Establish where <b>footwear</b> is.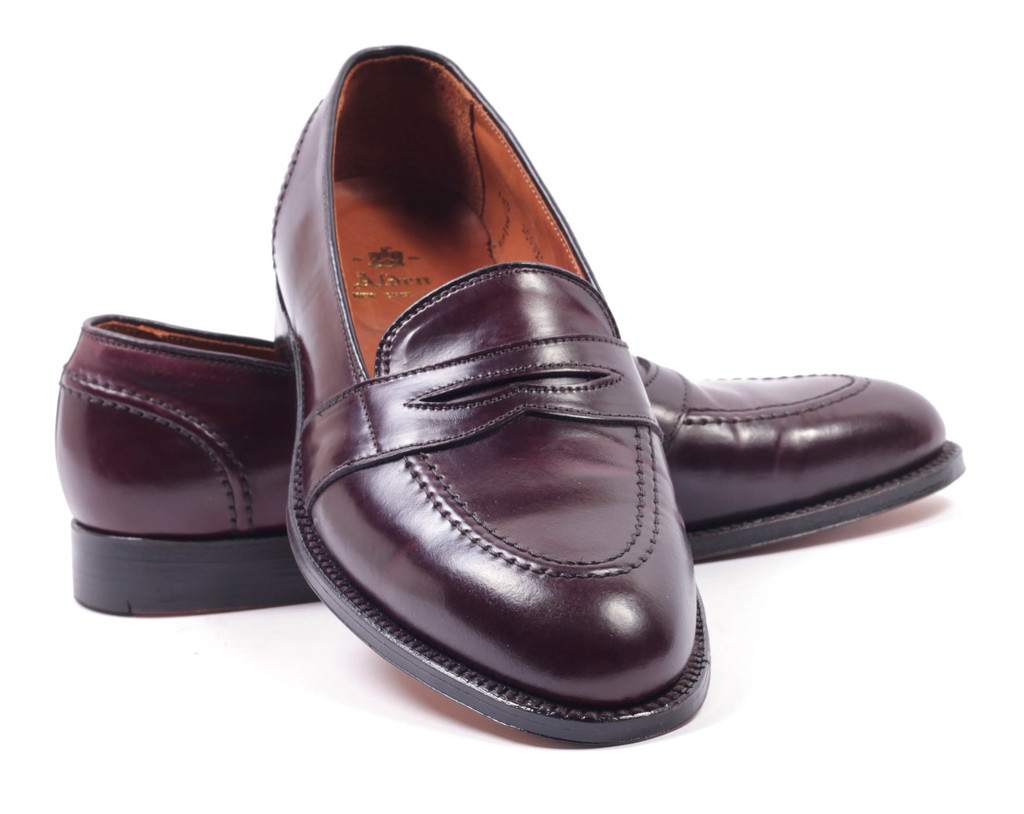
Established at x1=51, y1=309, x2=965, y2=621.
